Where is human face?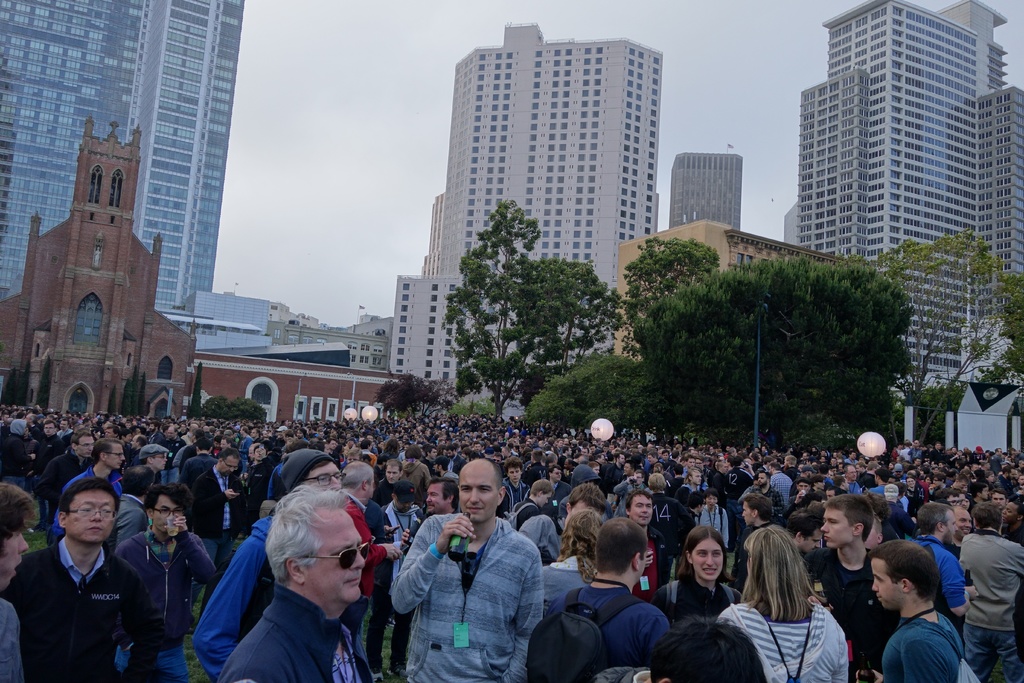
820,509,852,548.
